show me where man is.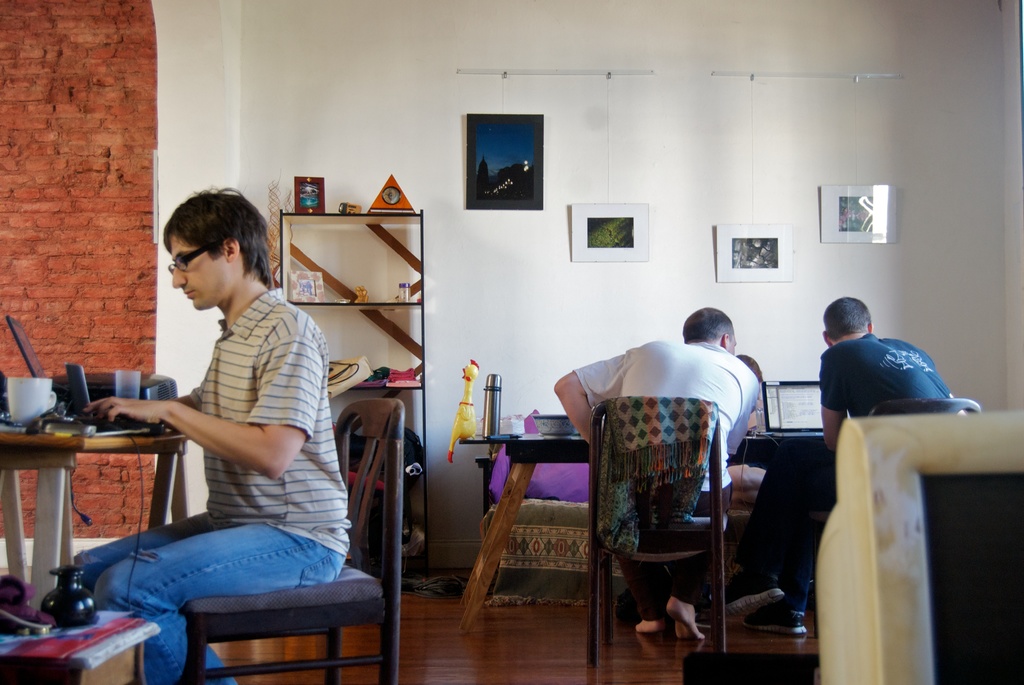
man is at [88, 205, 324, 666].
